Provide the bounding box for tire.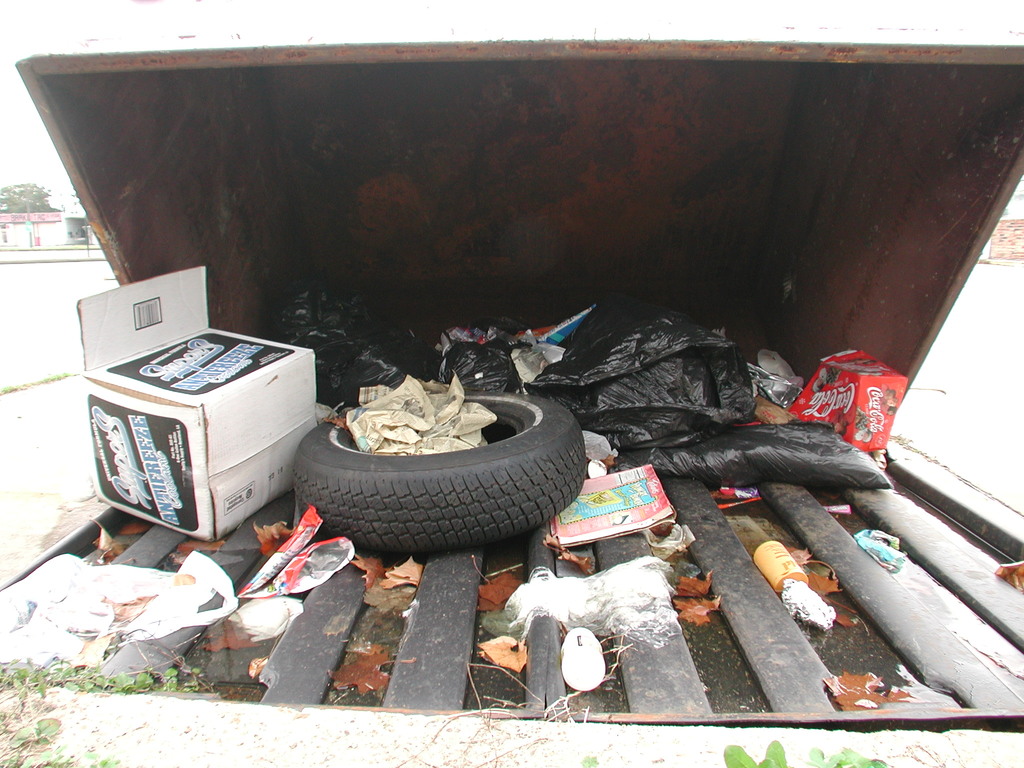
box(273, 396, 565, 578).
